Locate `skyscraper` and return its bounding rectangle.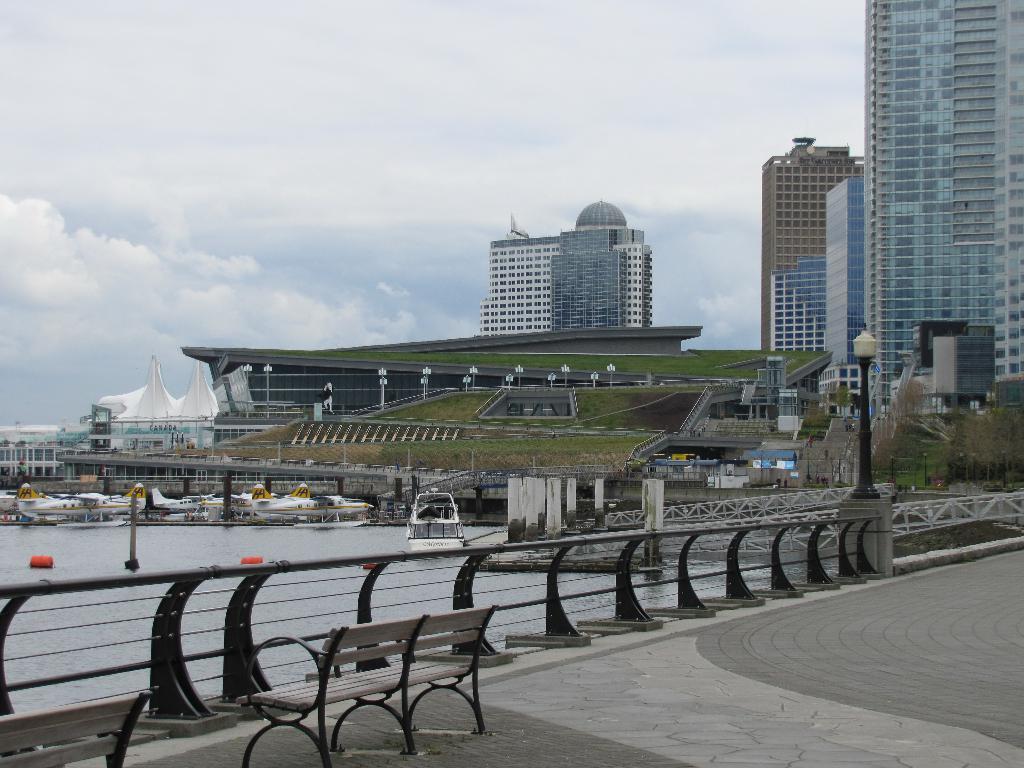
l=550, t=198, r=653, b=331.
